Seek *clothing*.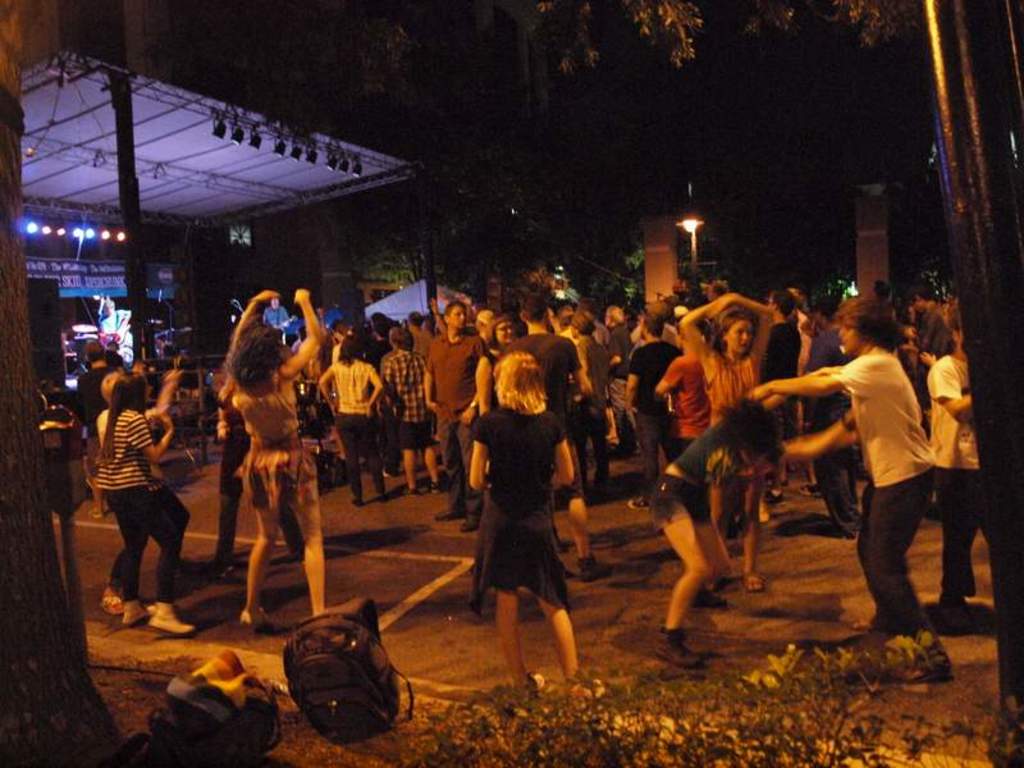
827:340:932:639.
